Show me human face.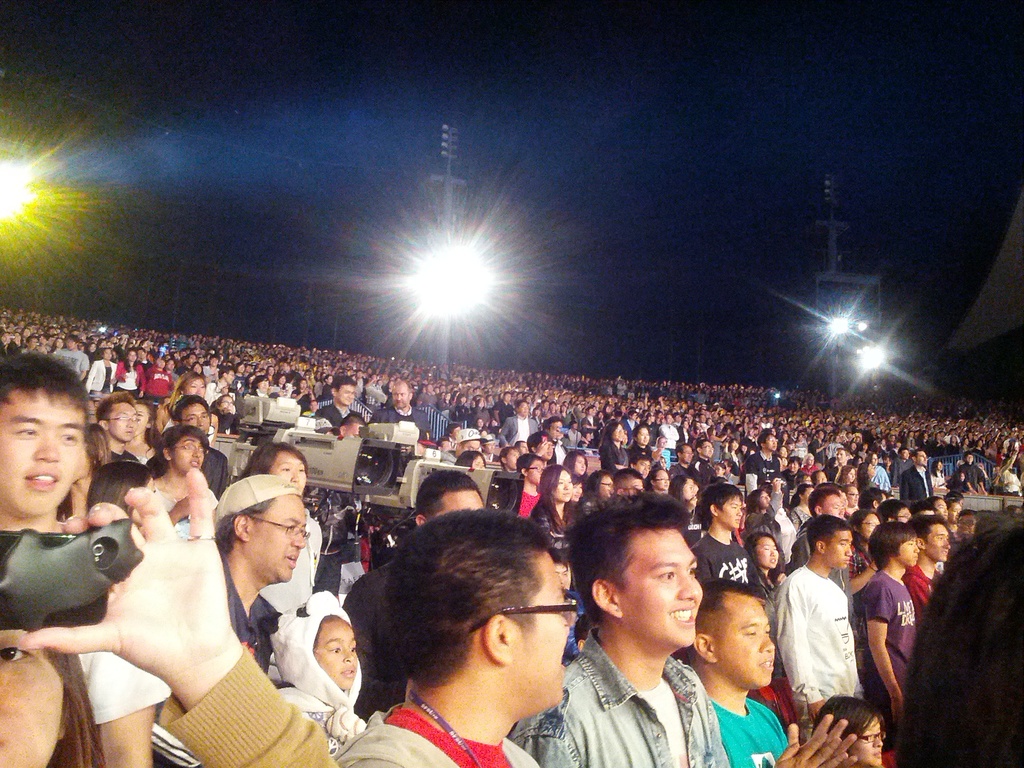
human face is here: [left=255, top=376, right=269, bottom=392].
